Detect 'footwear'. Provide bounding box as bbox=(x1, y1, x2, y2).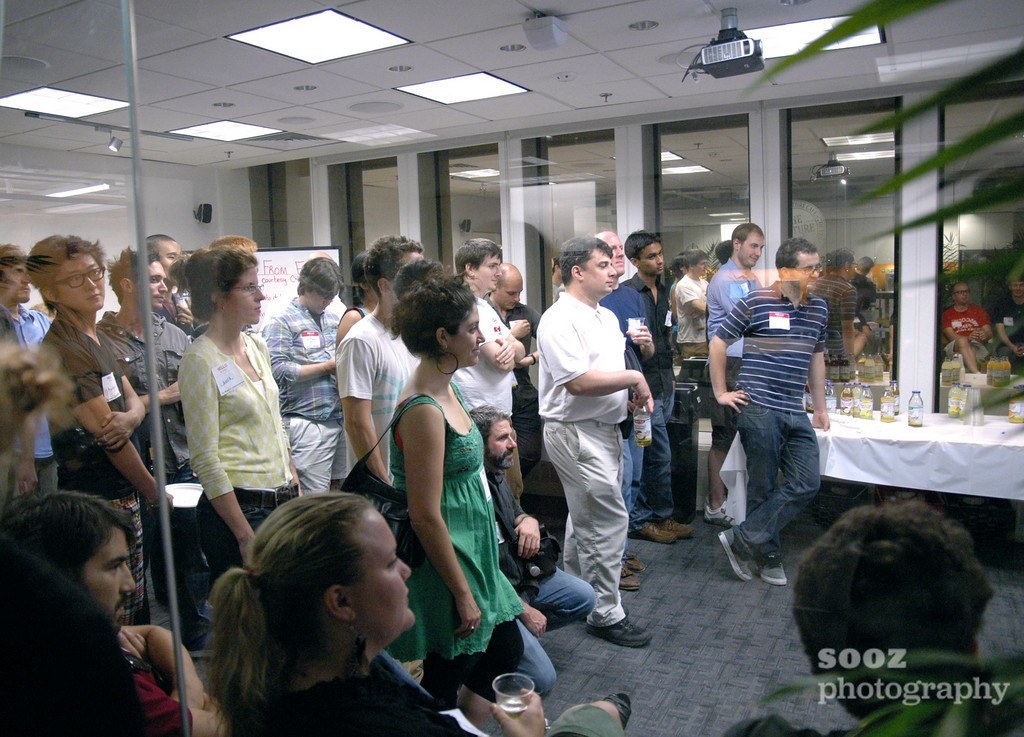
bbox=(617, 567, 644, 595).
